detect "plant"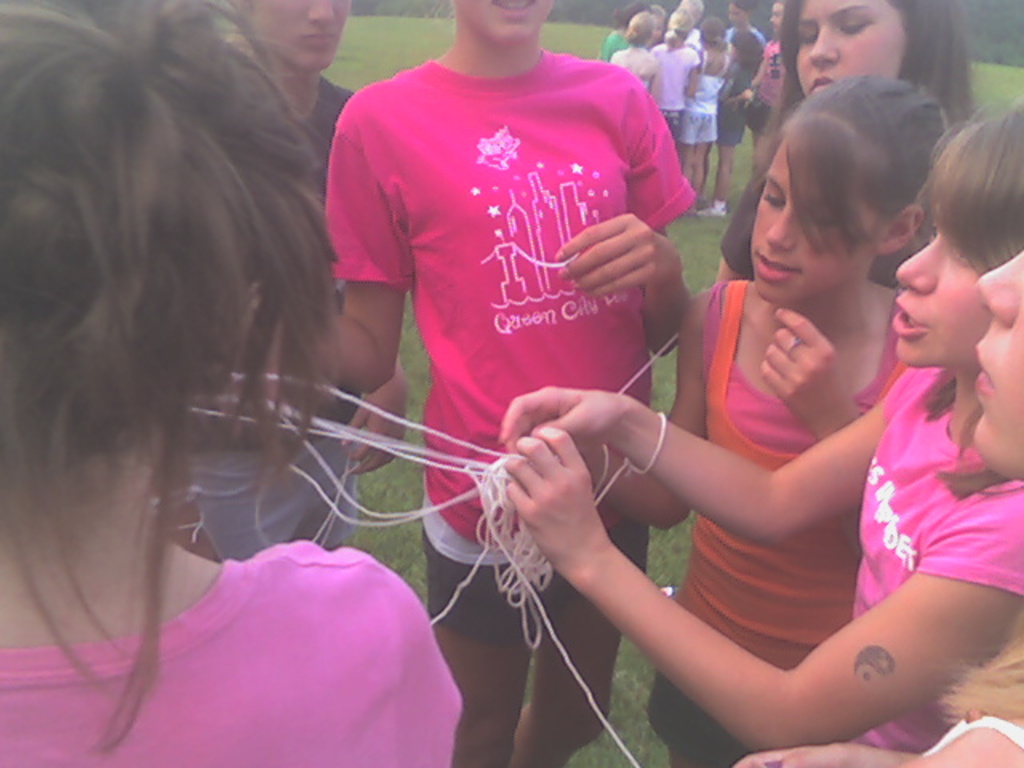
<bbox>344, 514, 427, 606</bbox>
